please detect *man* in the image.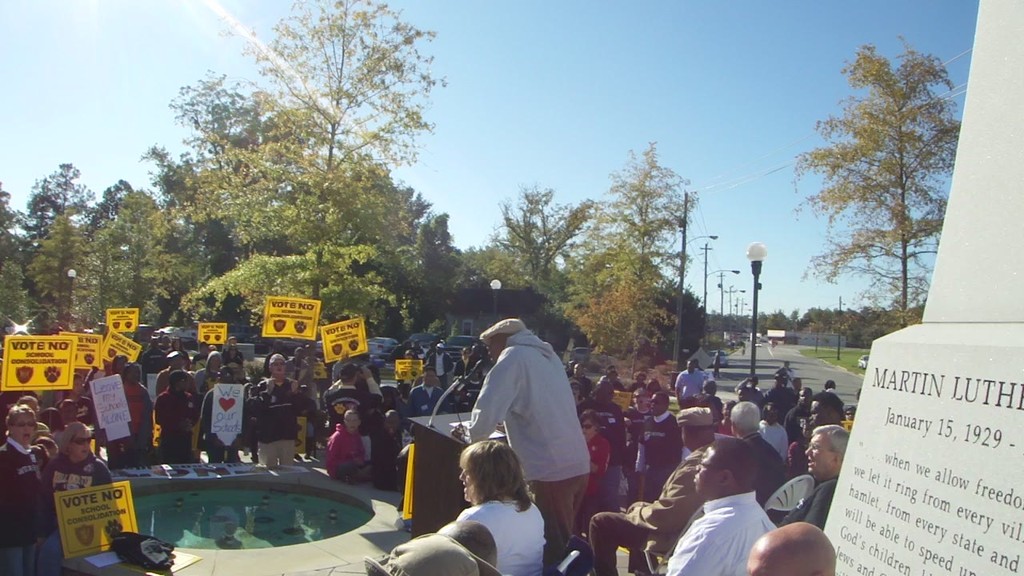
(466, 345, 478, 374).
